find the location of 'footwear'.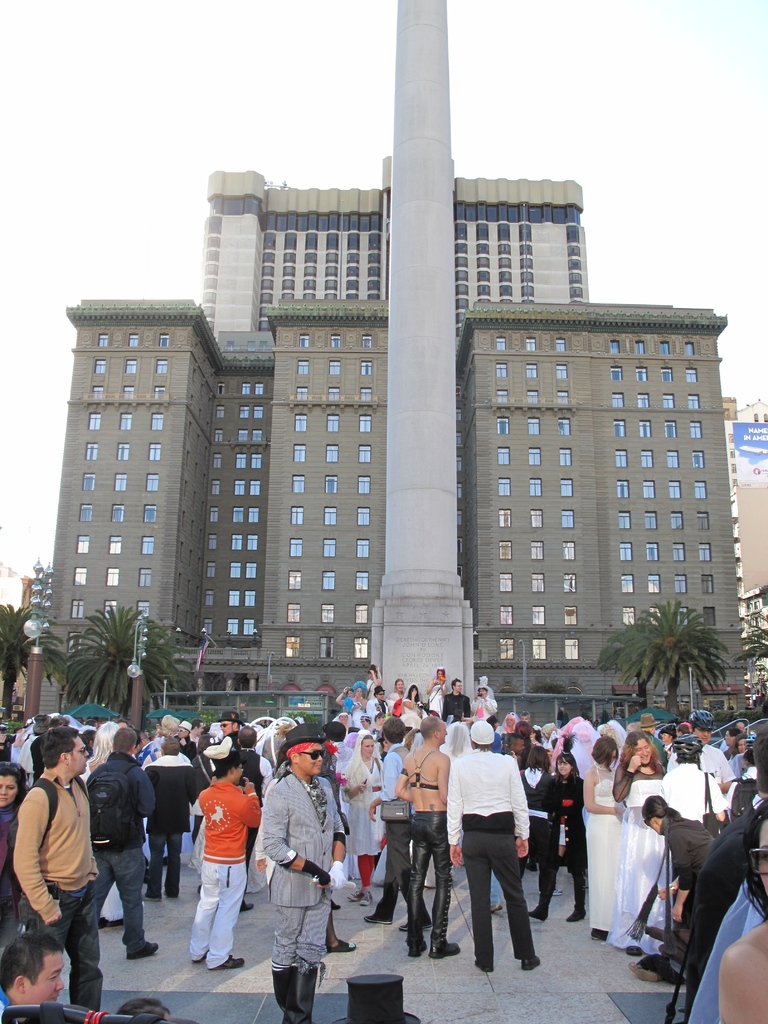
Location: [210,953,245,968].
